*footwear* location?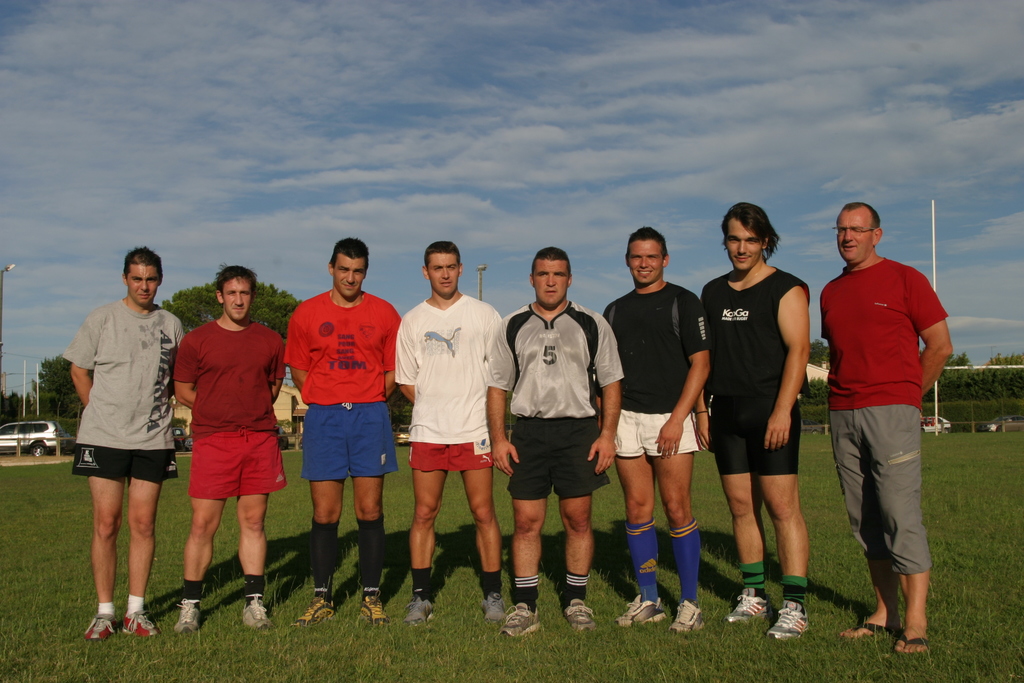
bbox=(125, 608, 164, 634)
